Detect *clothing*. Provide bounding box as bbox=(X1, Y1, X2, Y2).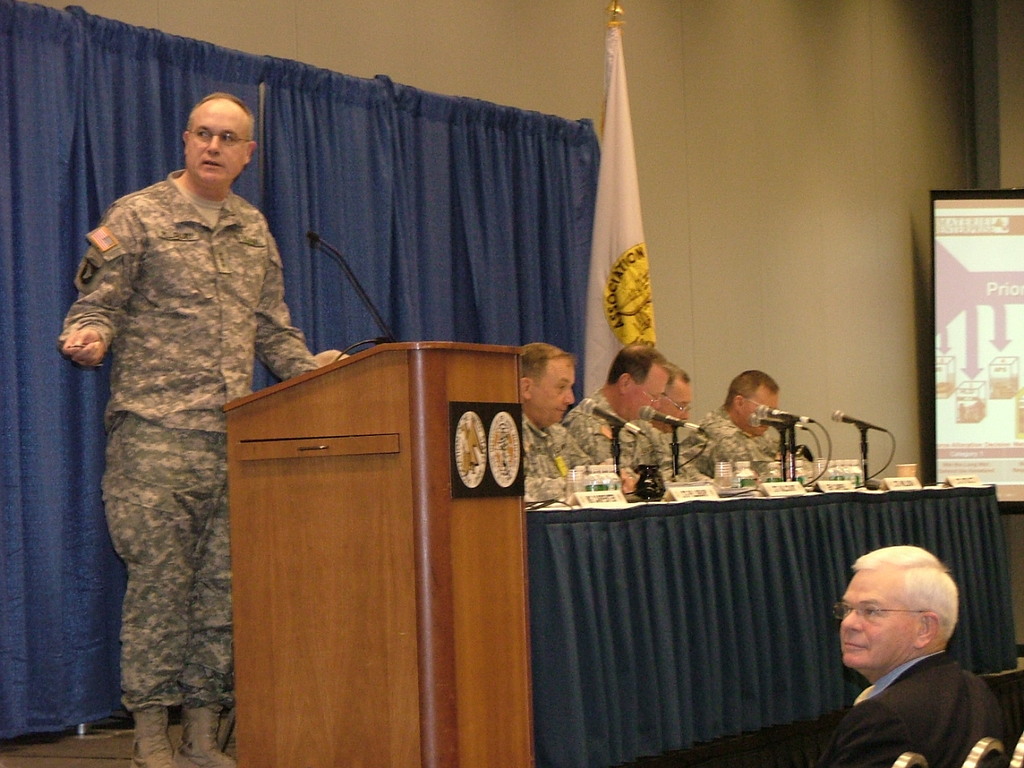
bbox=(650, 426, 726, 490).
